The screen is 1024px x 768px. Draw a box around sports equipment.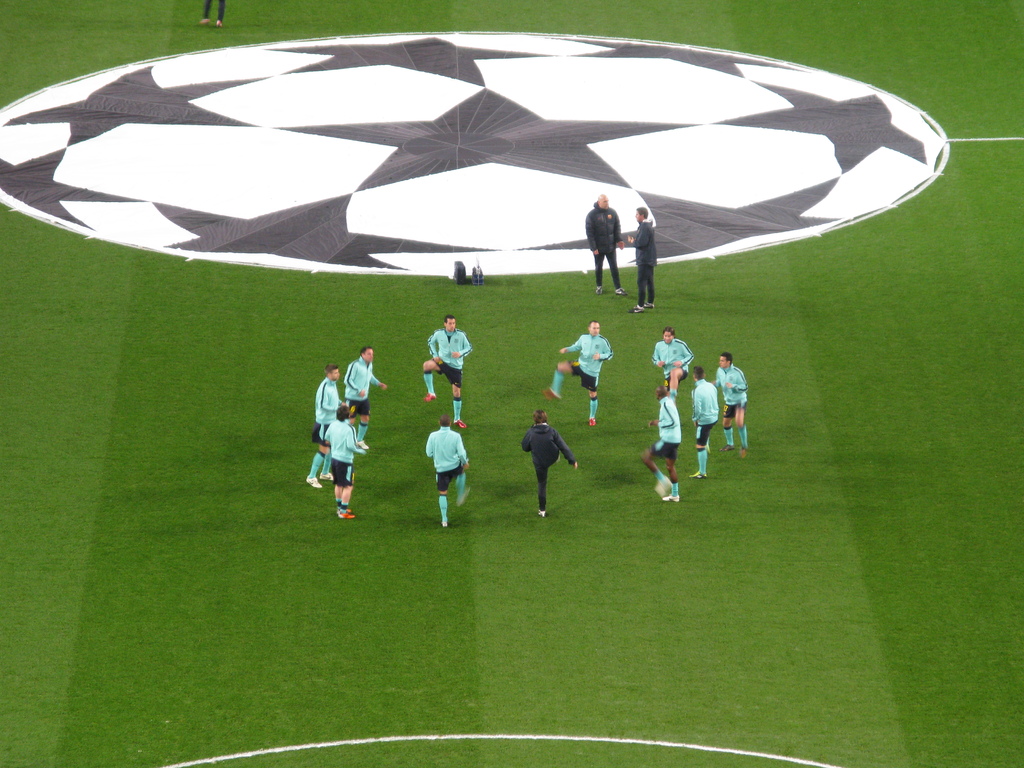
{"x1": 614, "y1": 287, "x2": 628, "y2": 296}.
